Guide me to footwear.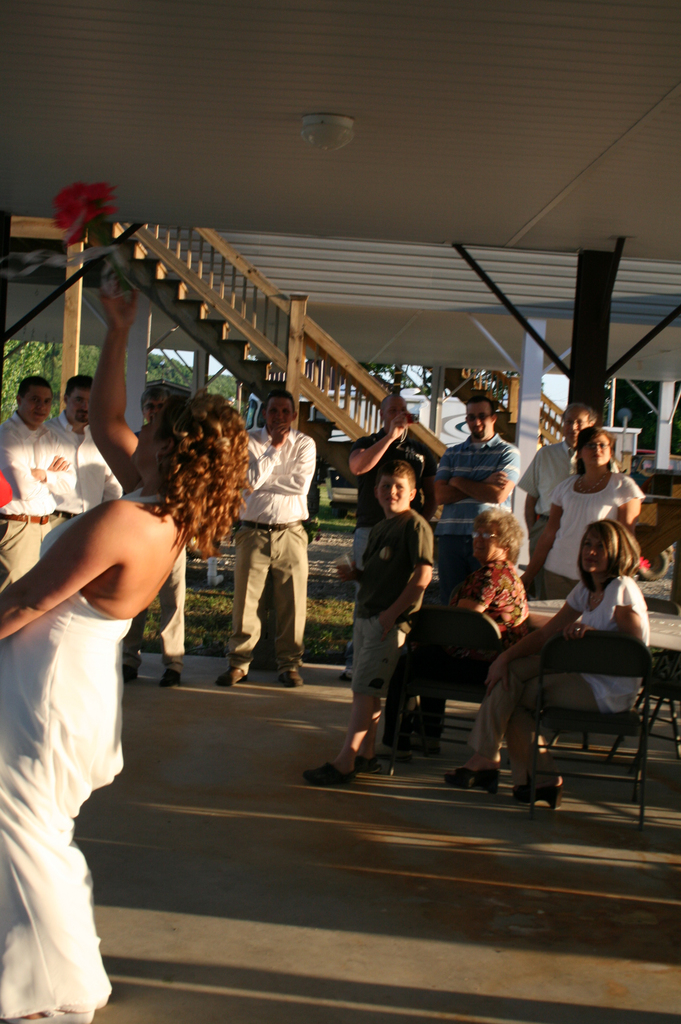
Guidance: pyautogui.locateOnScreen(517, 777, 560, 817).
